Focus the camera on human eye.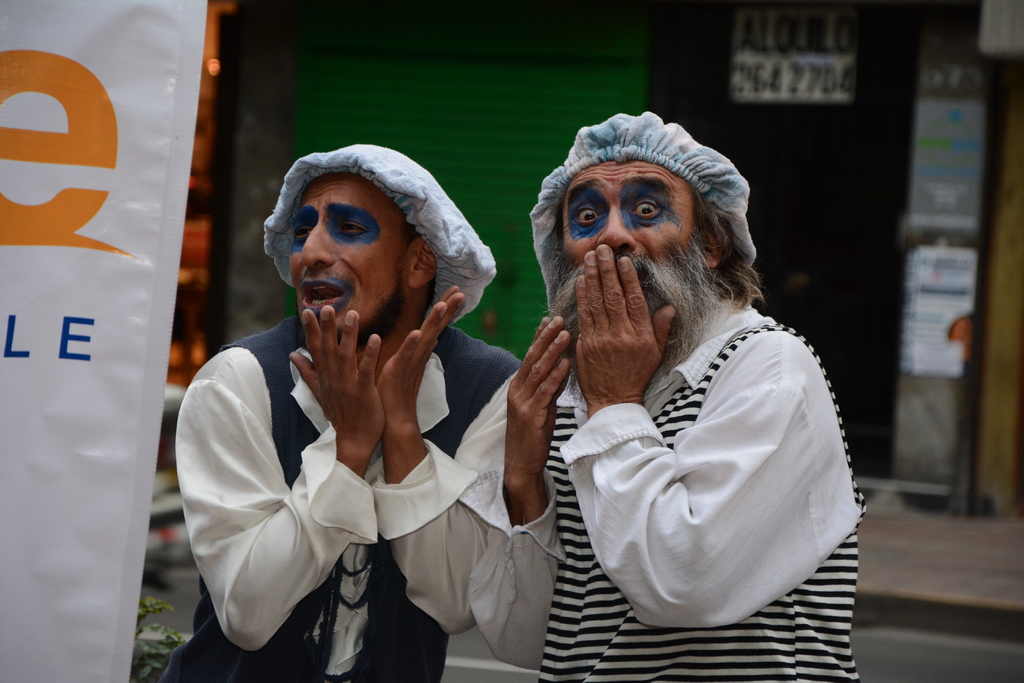
Focus region: [631, 199, 661, 220].
